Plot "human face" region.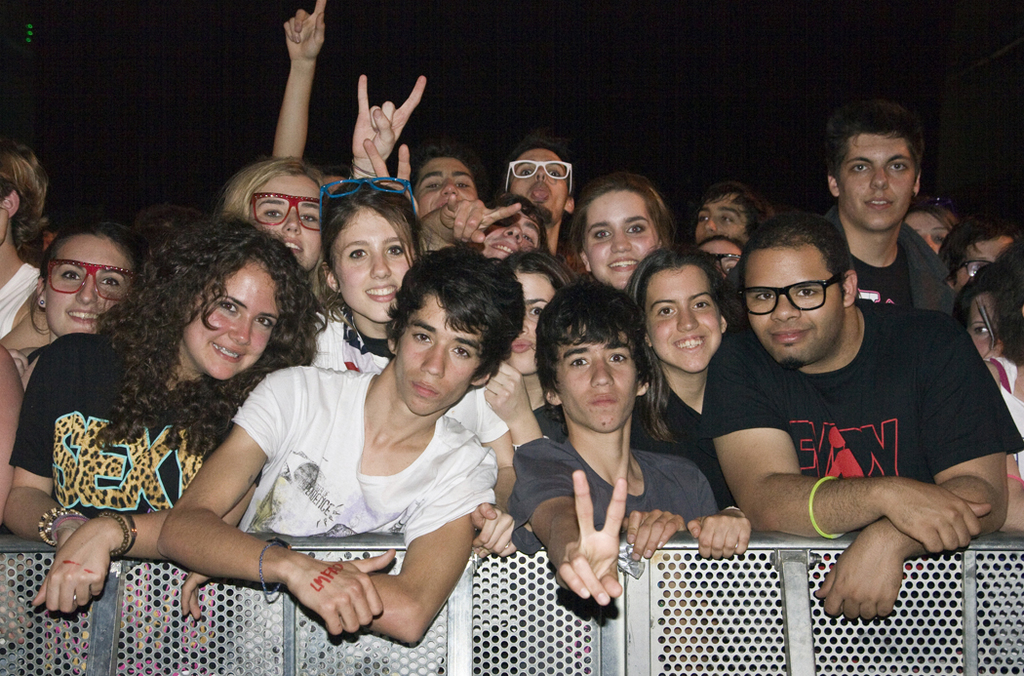
Plotted at left=579, top=190, right=663, bottom=290.
